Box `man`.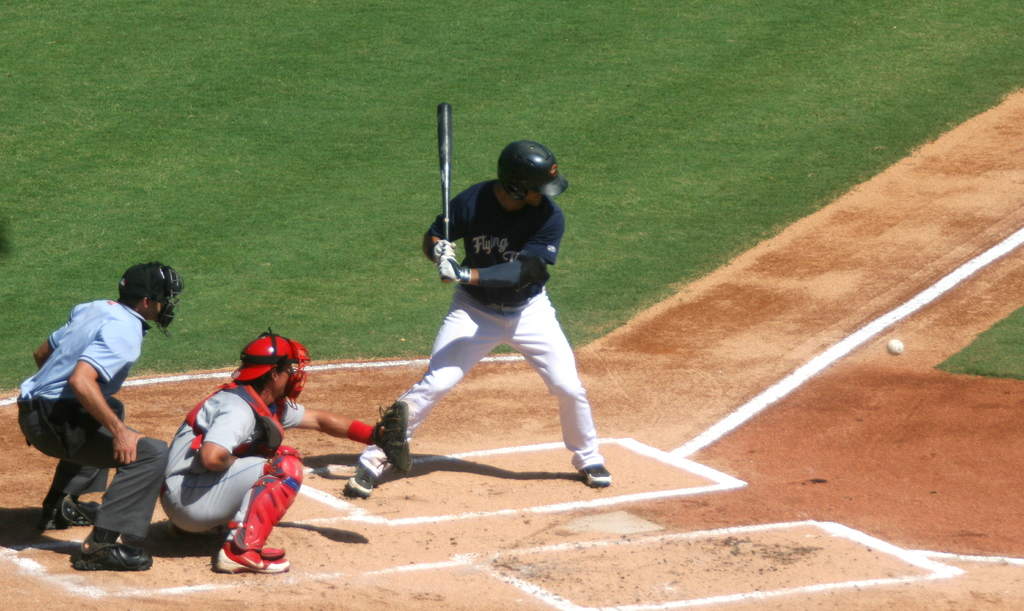
box=[17, 267, 181, 565].
